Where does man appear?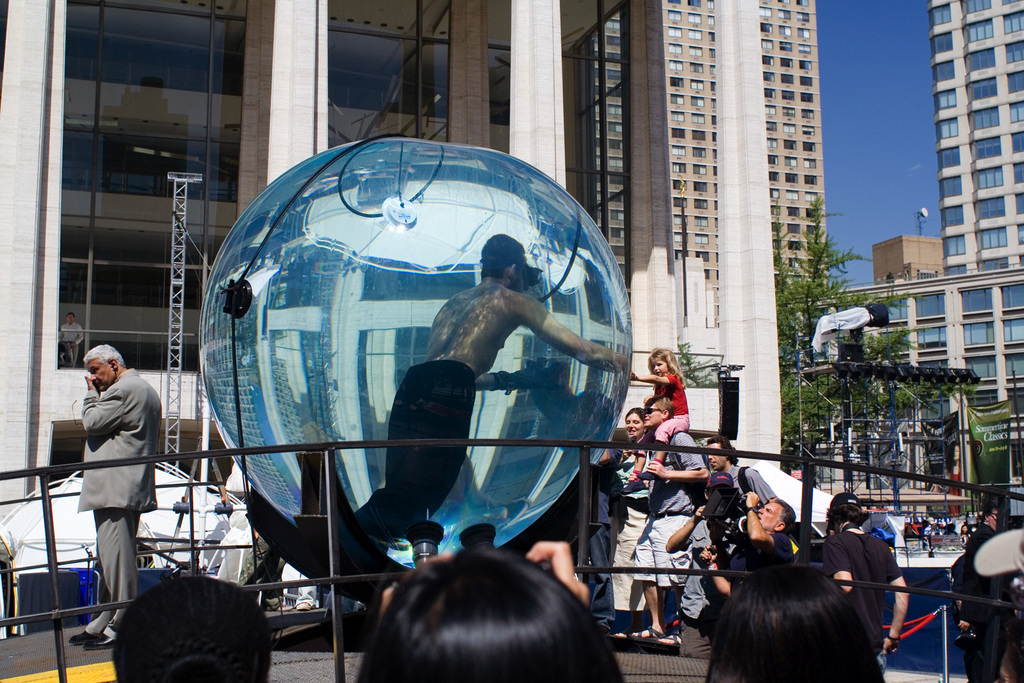
Appears at [668, 477, 741, 659].
